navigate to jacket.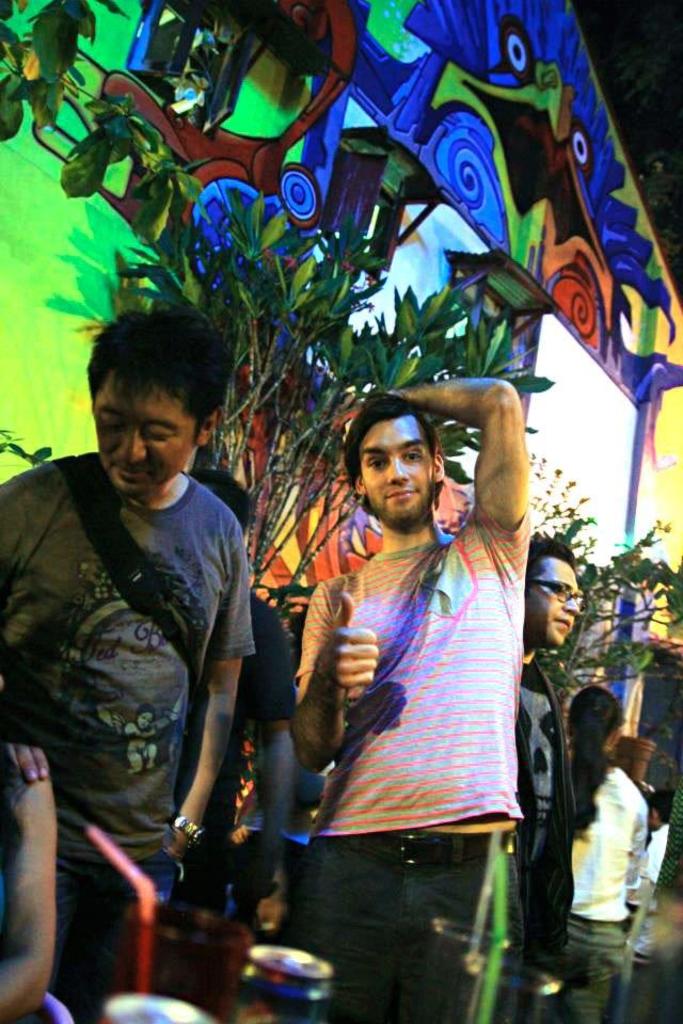
Navigation target: 522, 661, 576, 927.
